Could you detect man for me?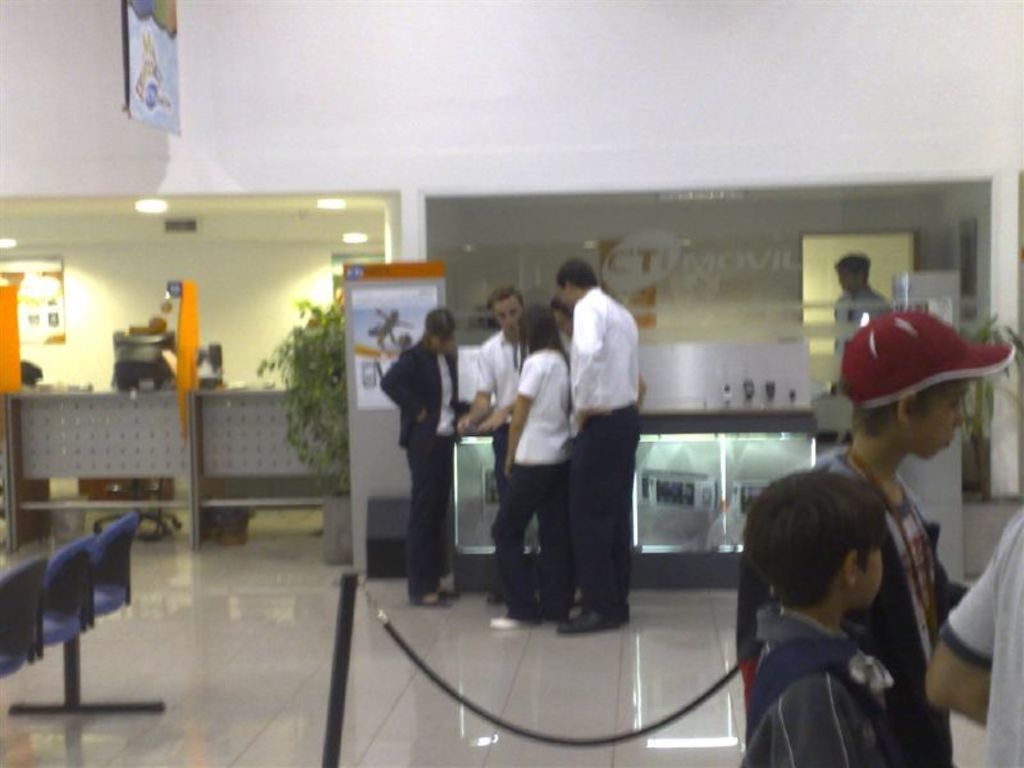
Detection result: detection(813, 238, 915, 388).
